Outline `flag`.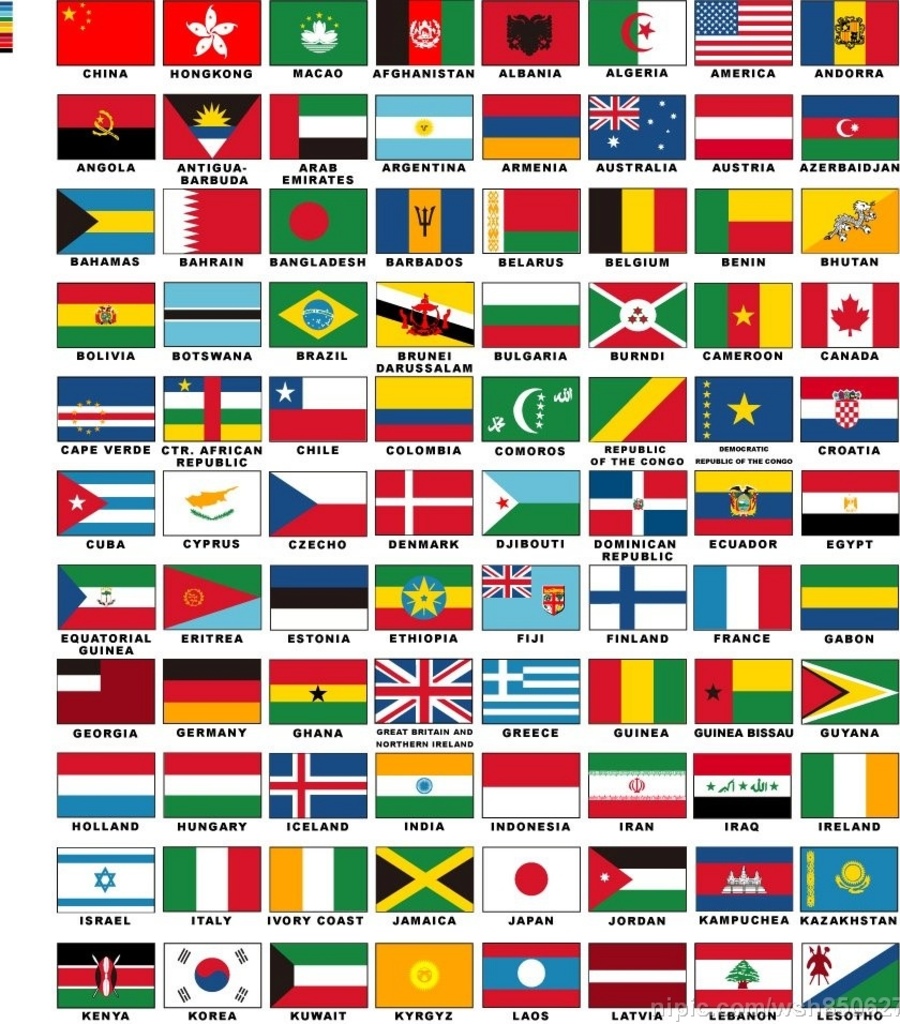
Outline: bbox(687, 466, 798, 541).
